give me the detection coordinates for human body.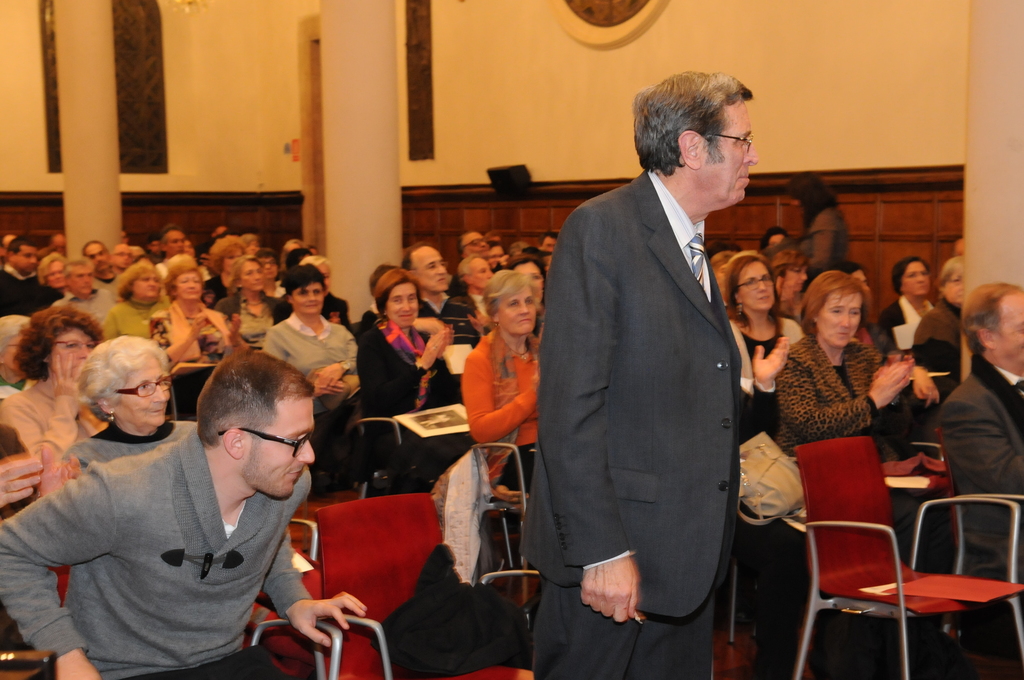
left=356, top=317, right=450, bottom=463.
